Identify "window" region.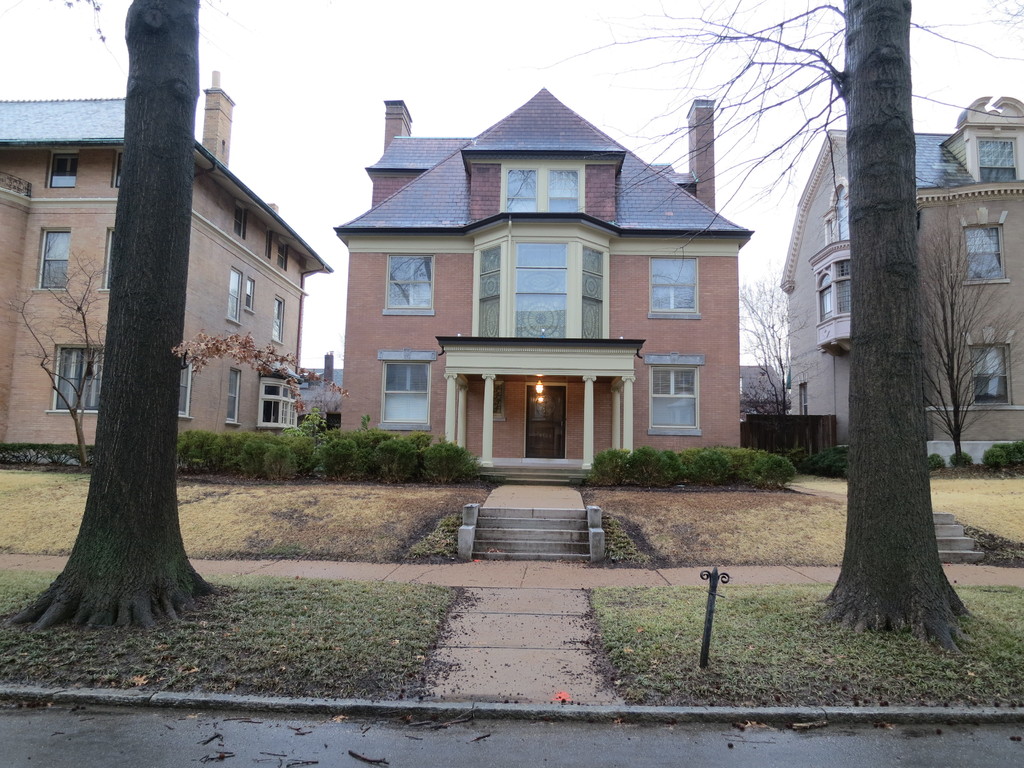
Region: {"x1": 223, "y1": 372, "x2": 239, "y2": 424}.
